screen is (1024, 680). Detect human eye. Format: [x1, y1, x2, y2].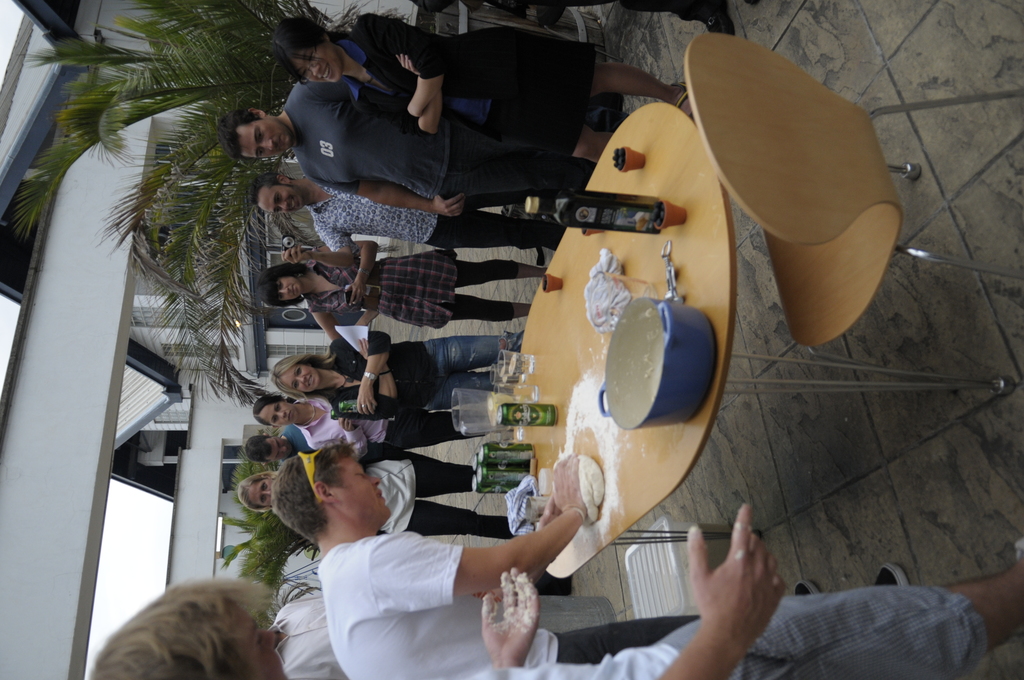
[271, 416, 276, 426].
